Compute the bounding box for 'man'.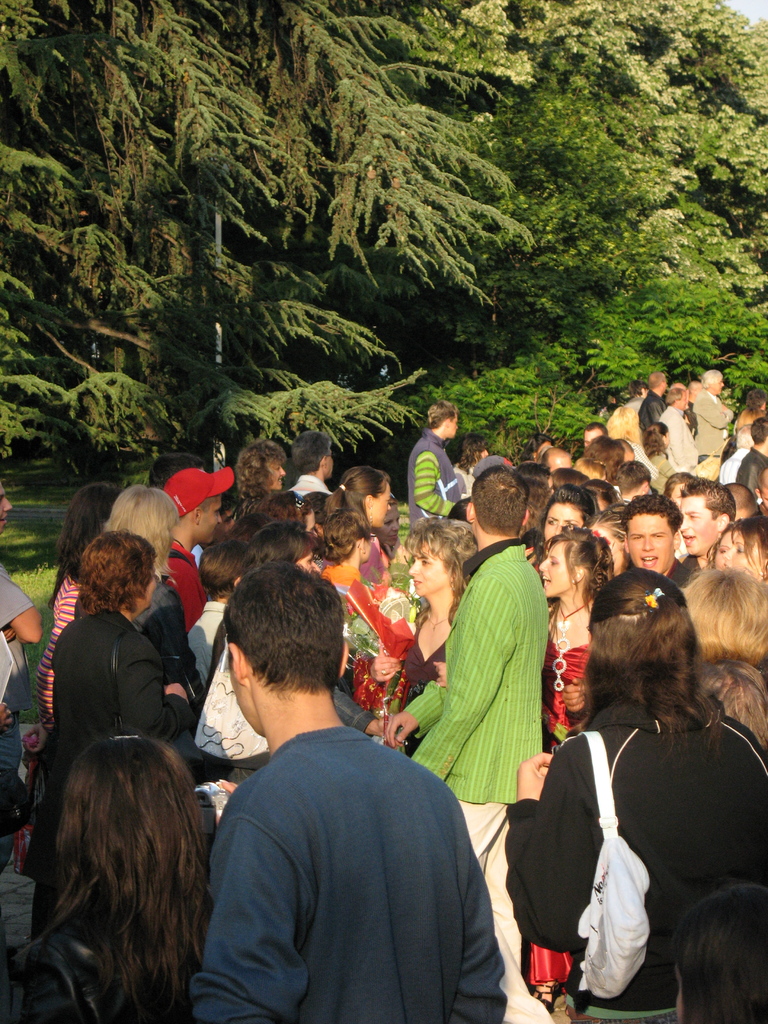
BBox(618, 493, 682, 575).
